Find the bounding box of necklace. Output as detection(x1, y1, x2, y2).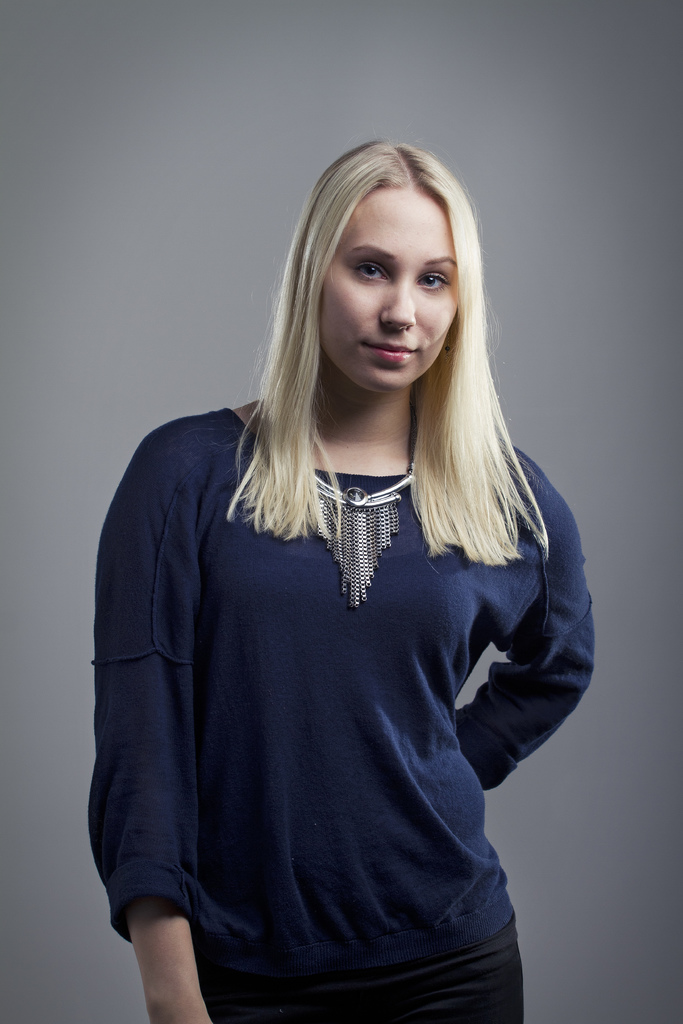
detection(300, 468, 431, 620).
